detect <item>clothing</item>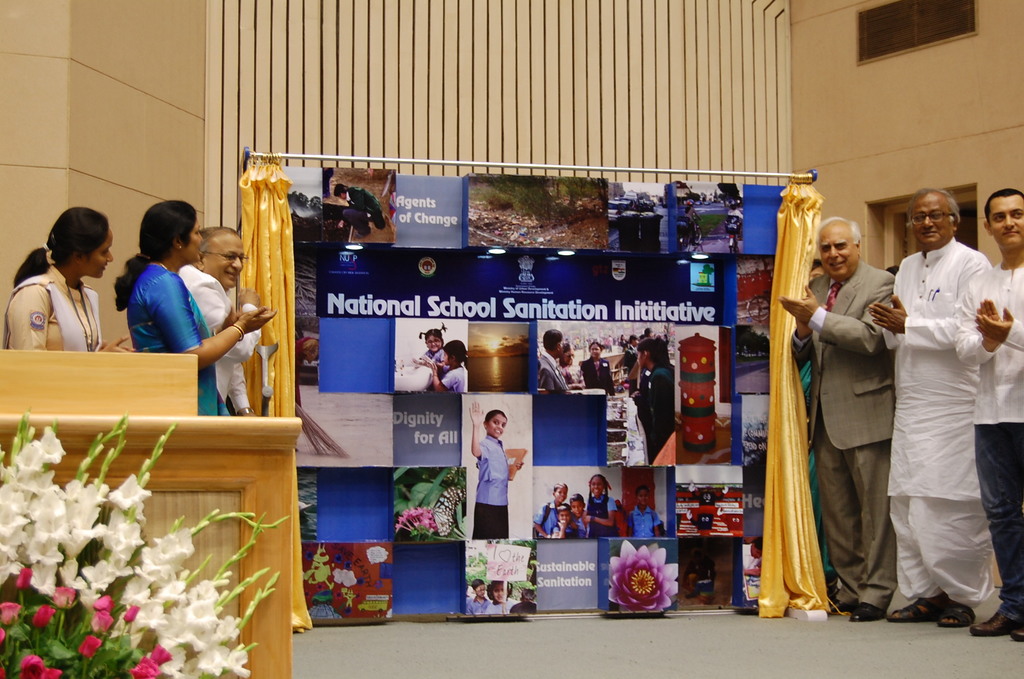
{"left": 951, "top": 263, "right": 1023, "bottom": 614}
